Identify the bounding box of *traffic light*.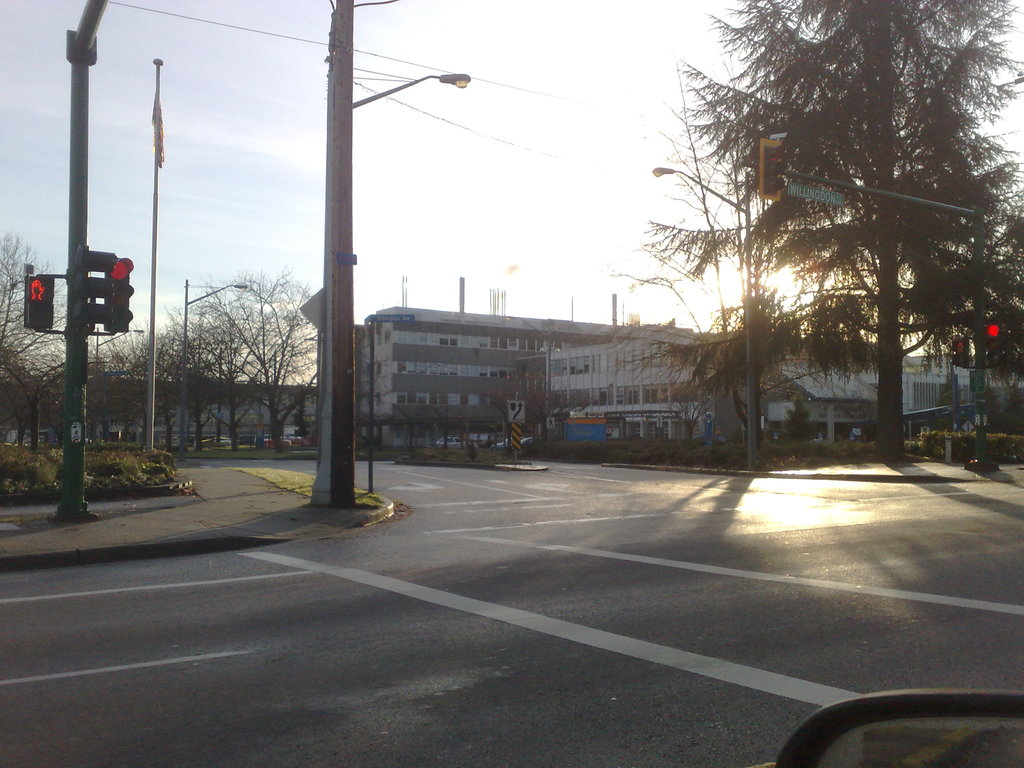
{"x1": 24, "y1": 275, "x2": 55, "y2": 330}.
